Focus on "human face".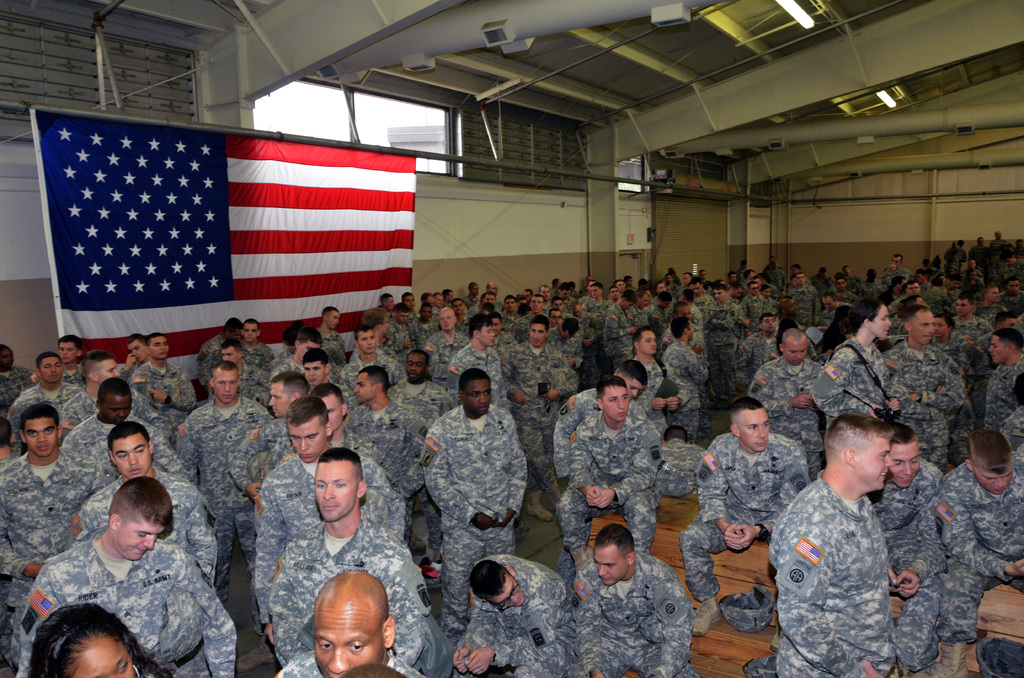
Focused at 241/323/259/342.
